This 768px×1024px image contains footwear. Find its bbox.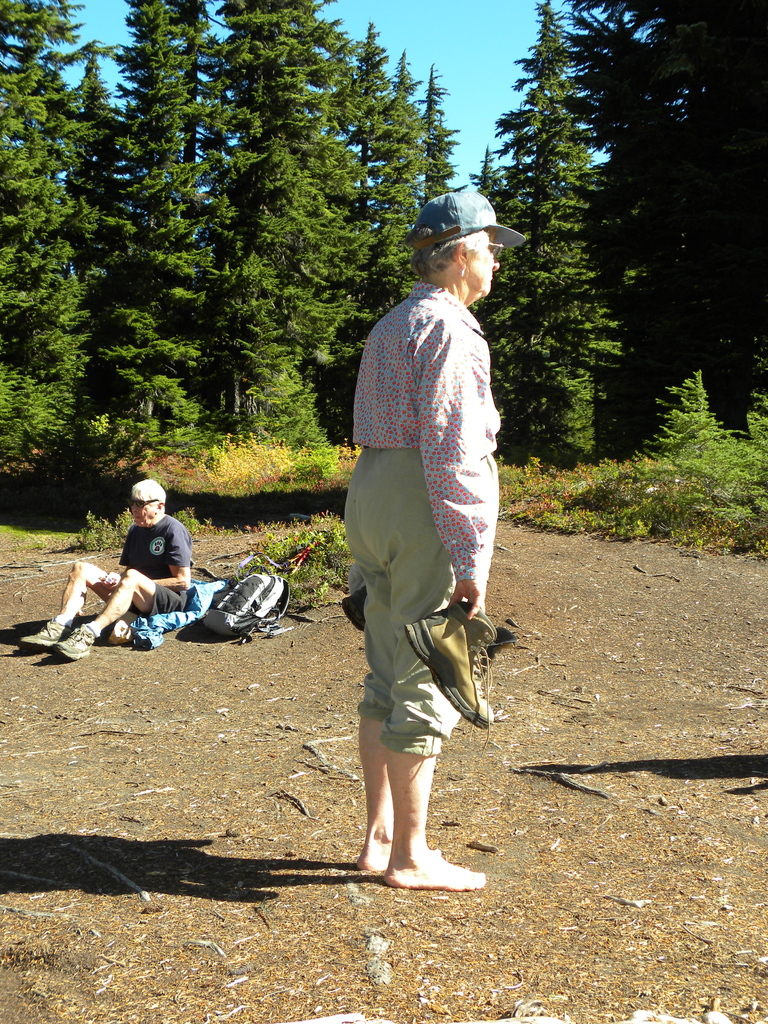
[x1=50, y1=614, x2=99, y2=661].
